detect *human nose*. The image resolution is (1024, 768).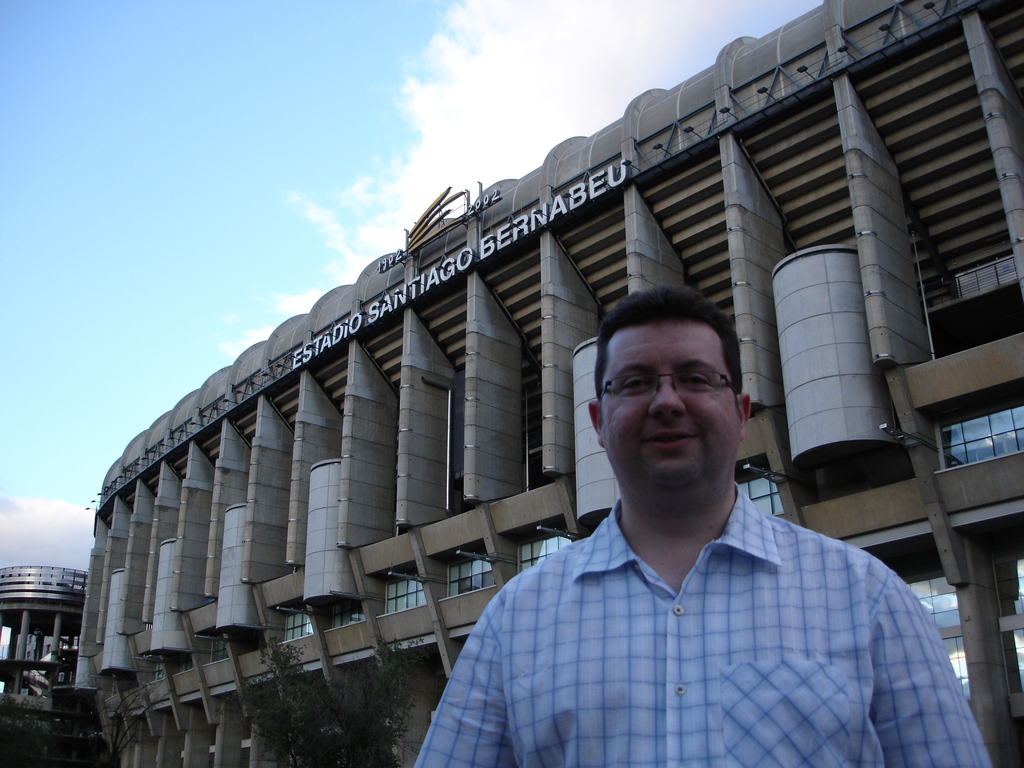
{"x1": 646, "y1": 374, "x2": 689, "y2": 423}.
